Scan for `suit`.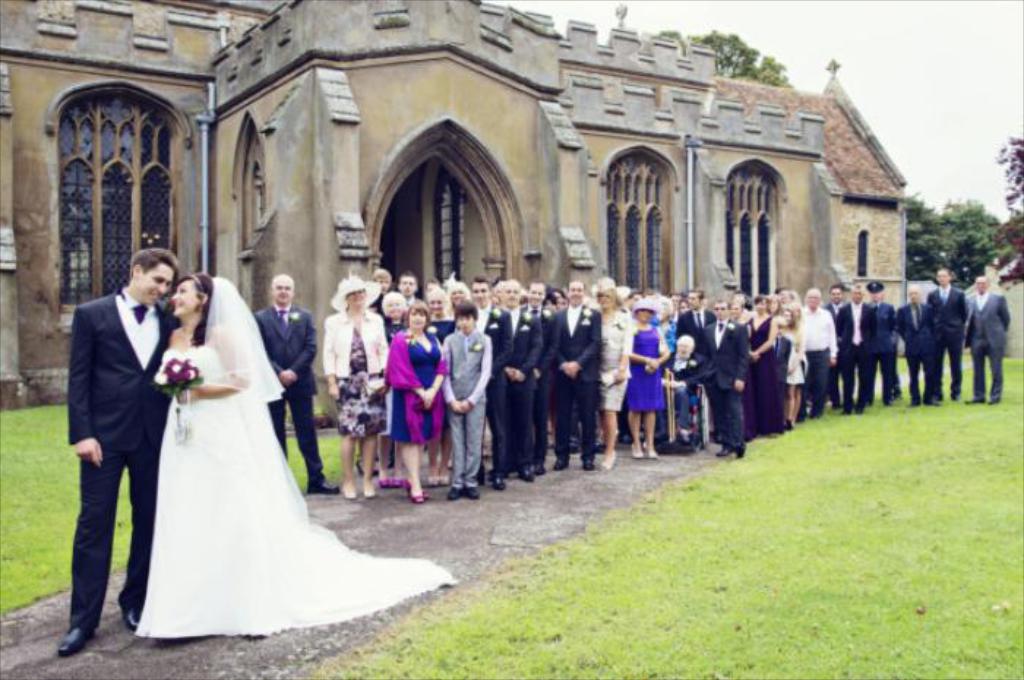
Scan result: BBox(834, 298, 878, 412).
